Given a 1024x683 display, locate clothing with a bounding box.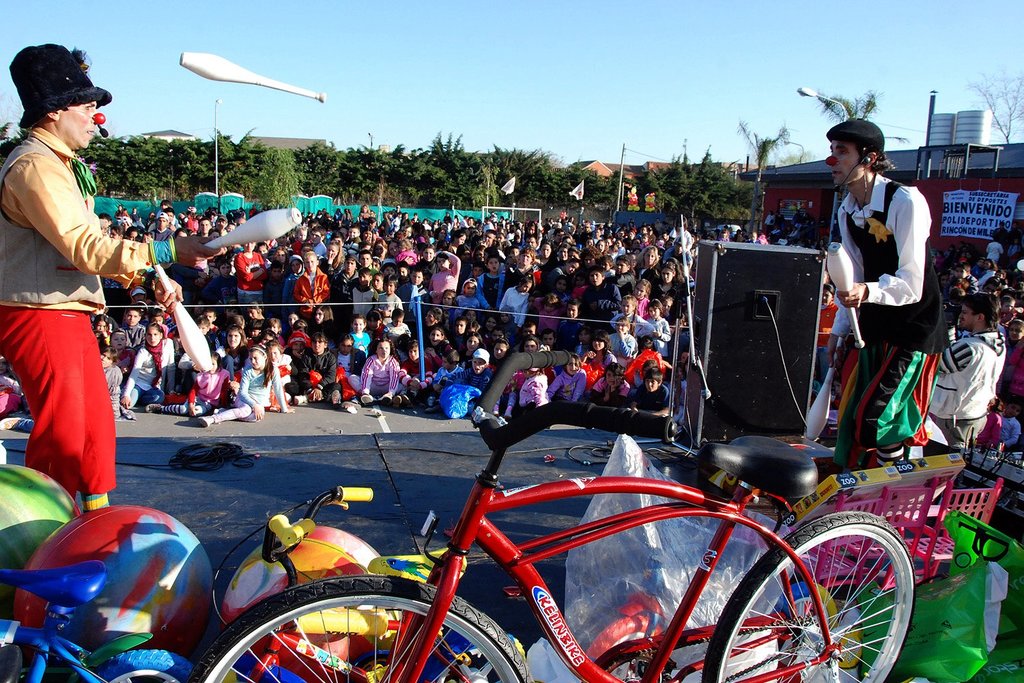
Located: Rect(829, 167, 949, 474).
